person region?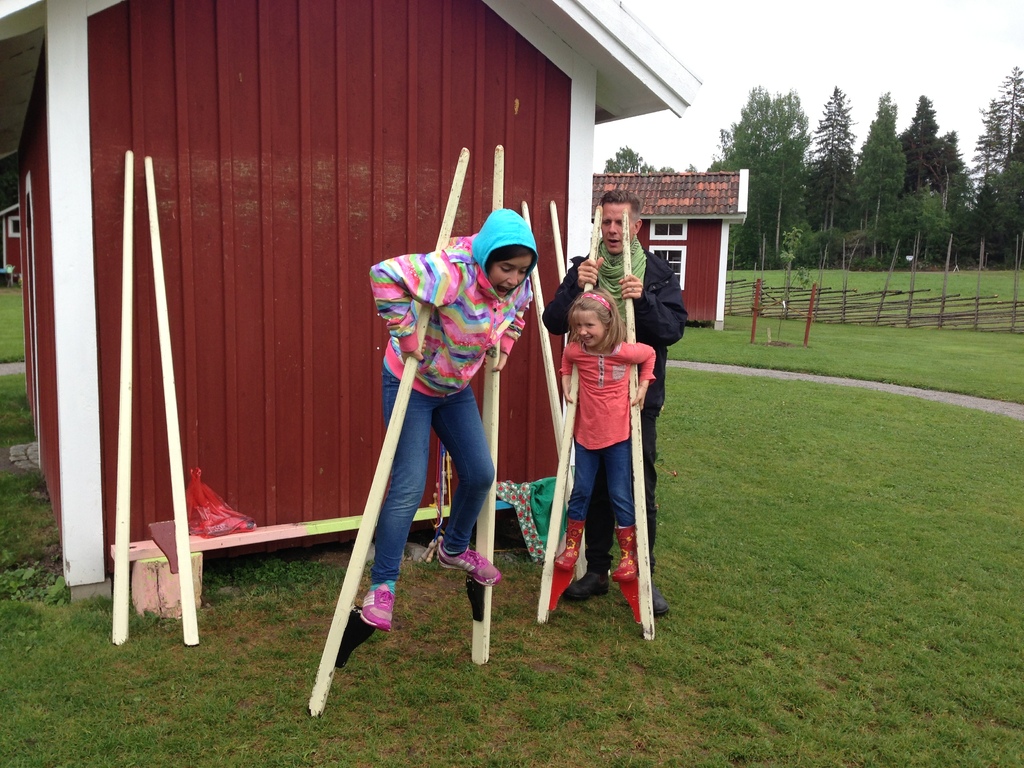
box=[559, 284, 657, 632]
